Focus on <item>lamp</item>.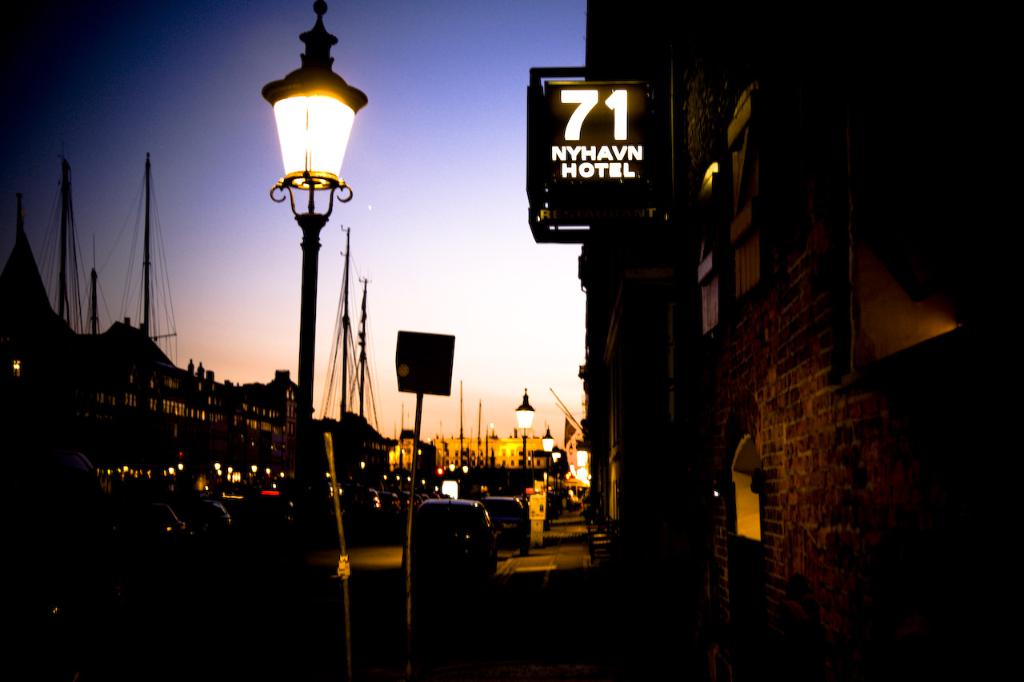
Focused at region(325, 464, 333, 484).
